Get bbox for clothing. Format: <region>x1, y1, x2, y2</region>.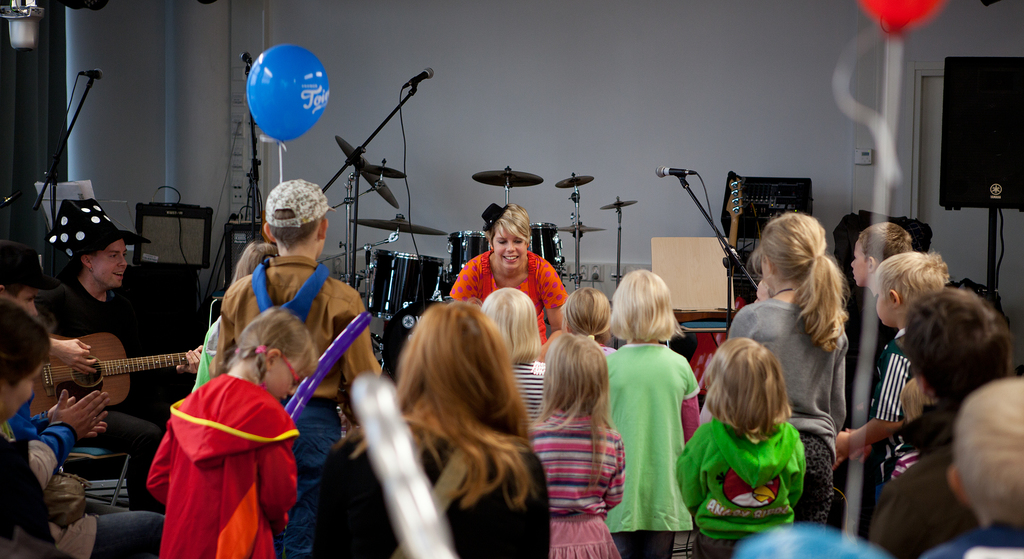
<region>36, 263, 131, 340</region>.
